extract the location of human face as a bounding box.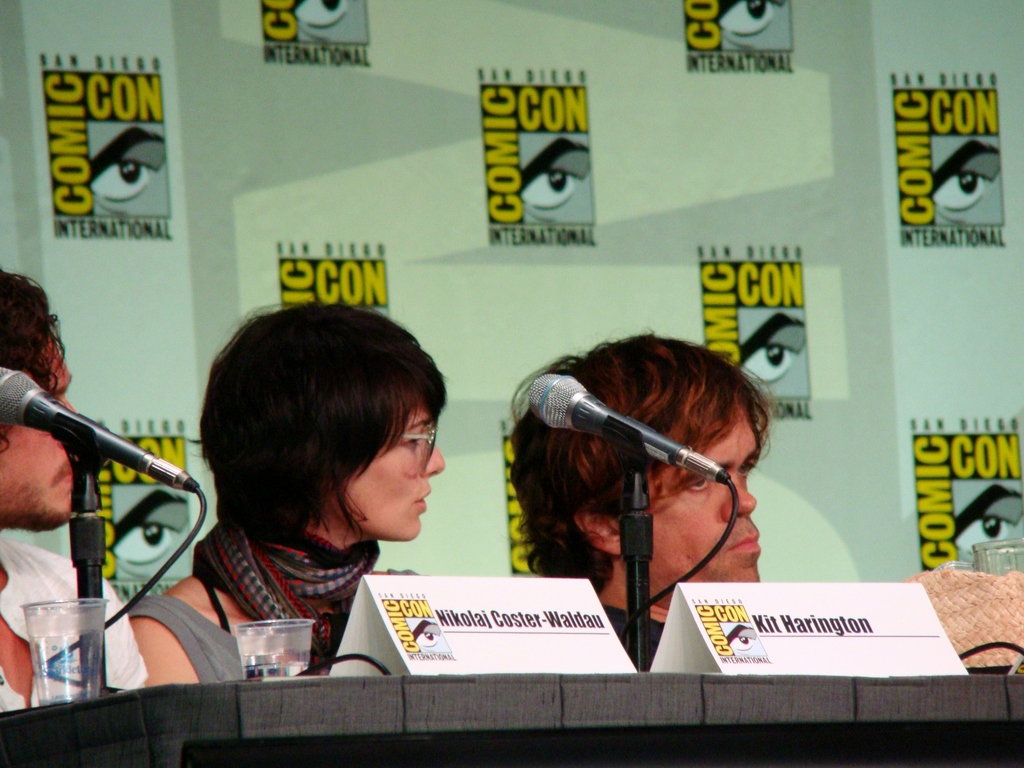
<bbox>646, 413, 760, 582</bbox>.
